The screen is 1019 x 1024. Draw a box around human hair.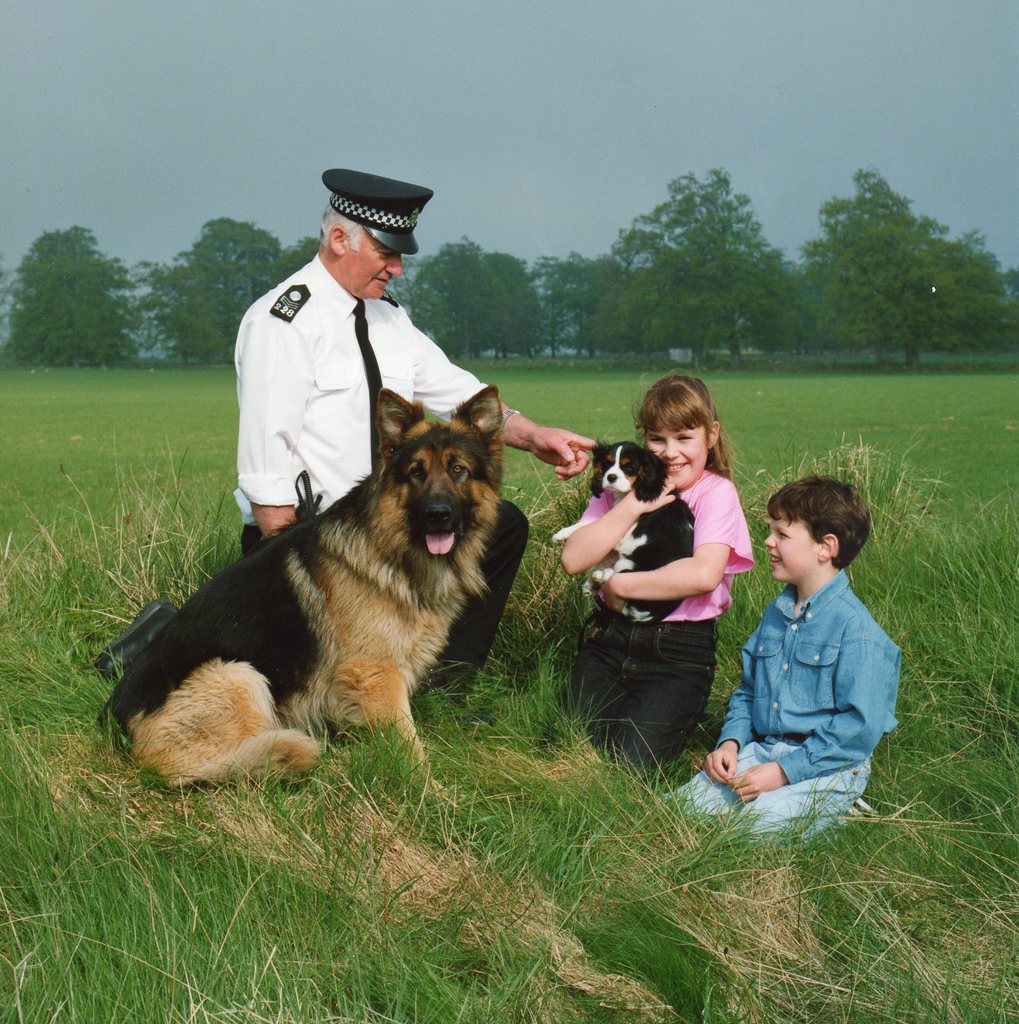
765,474,874,572.
